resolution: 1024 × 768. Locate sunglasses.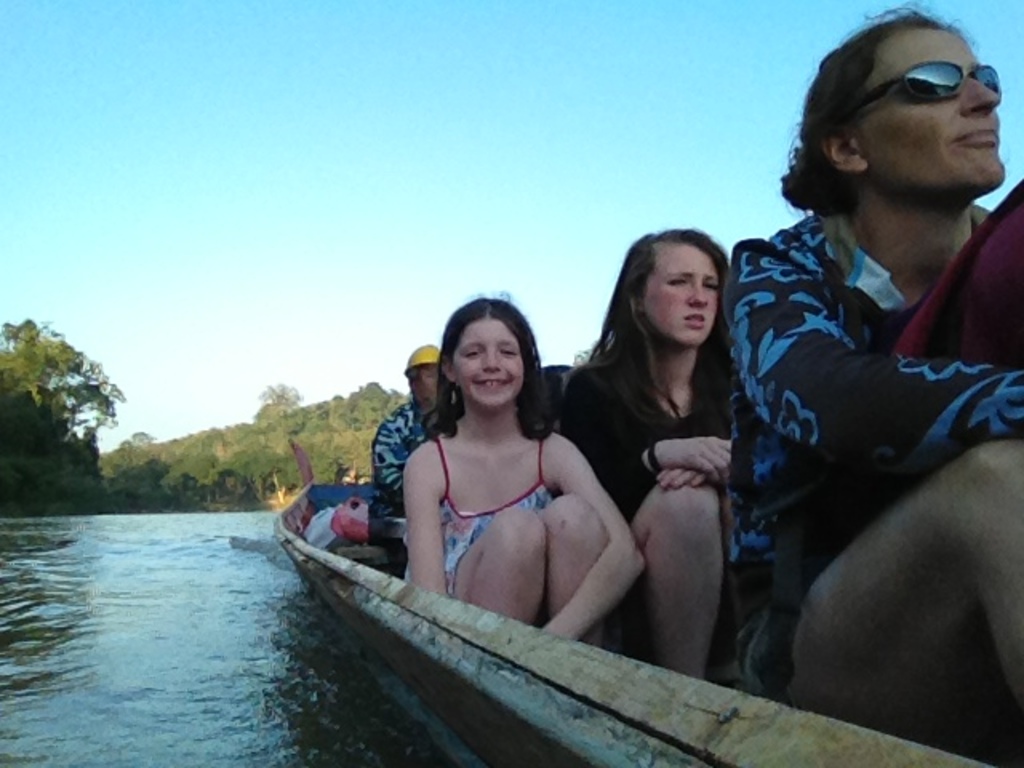
[856,56,1005,112].
